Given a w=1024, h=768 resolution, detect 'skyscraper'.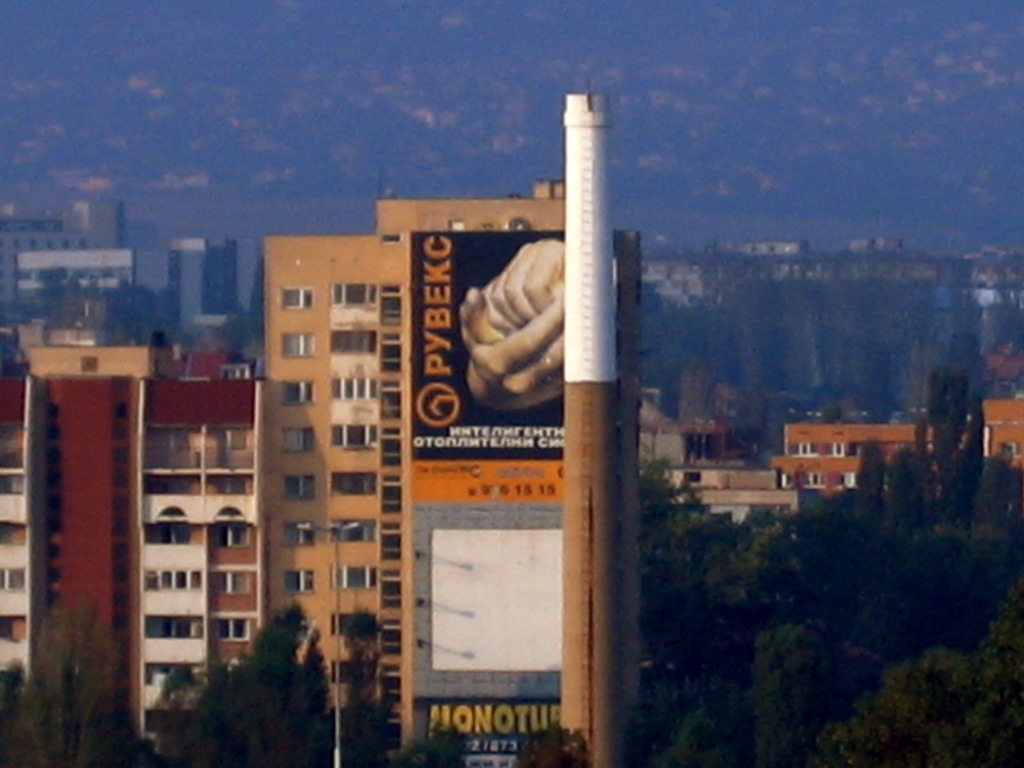
0 191 140 326.
